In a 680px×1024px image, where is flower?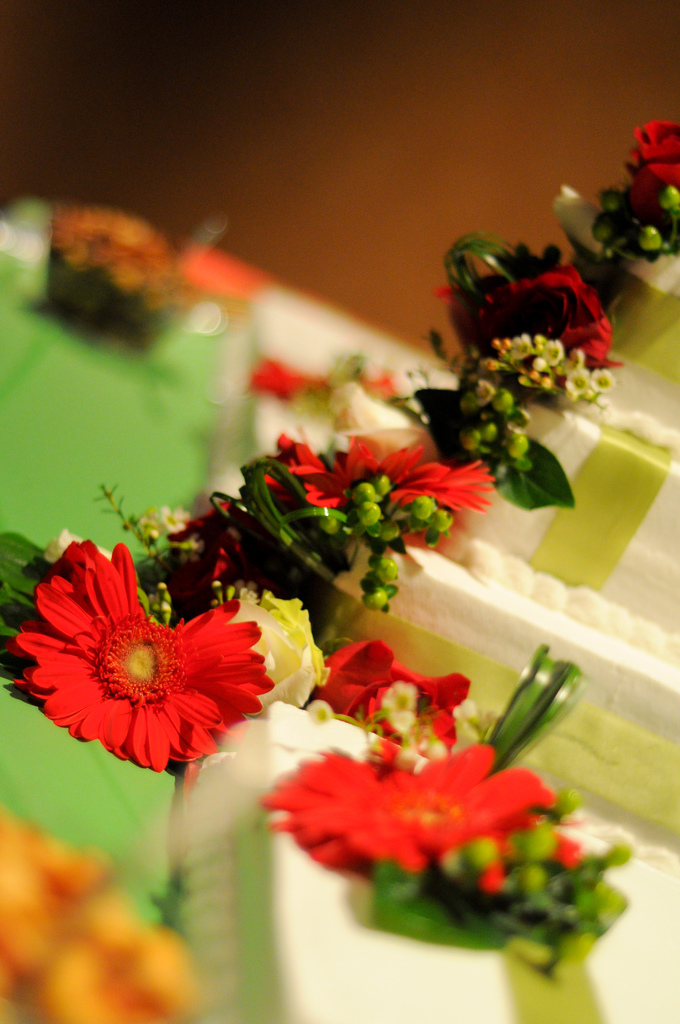
Rect(0, 817, 206, 1023).
